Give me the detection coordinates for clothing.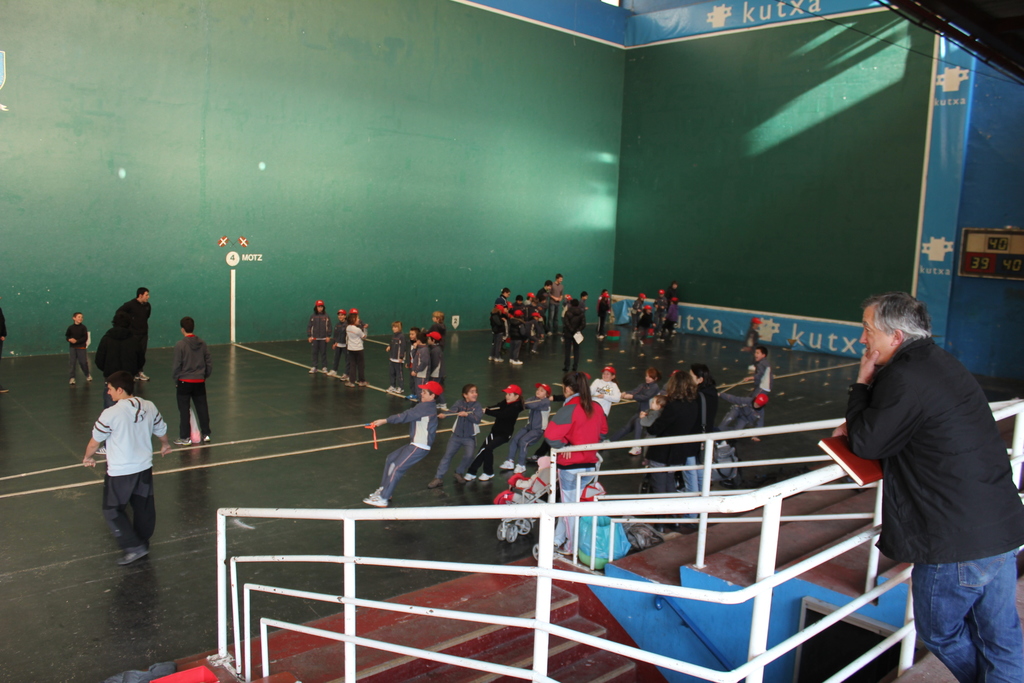
[623, 381, 657, 431].
